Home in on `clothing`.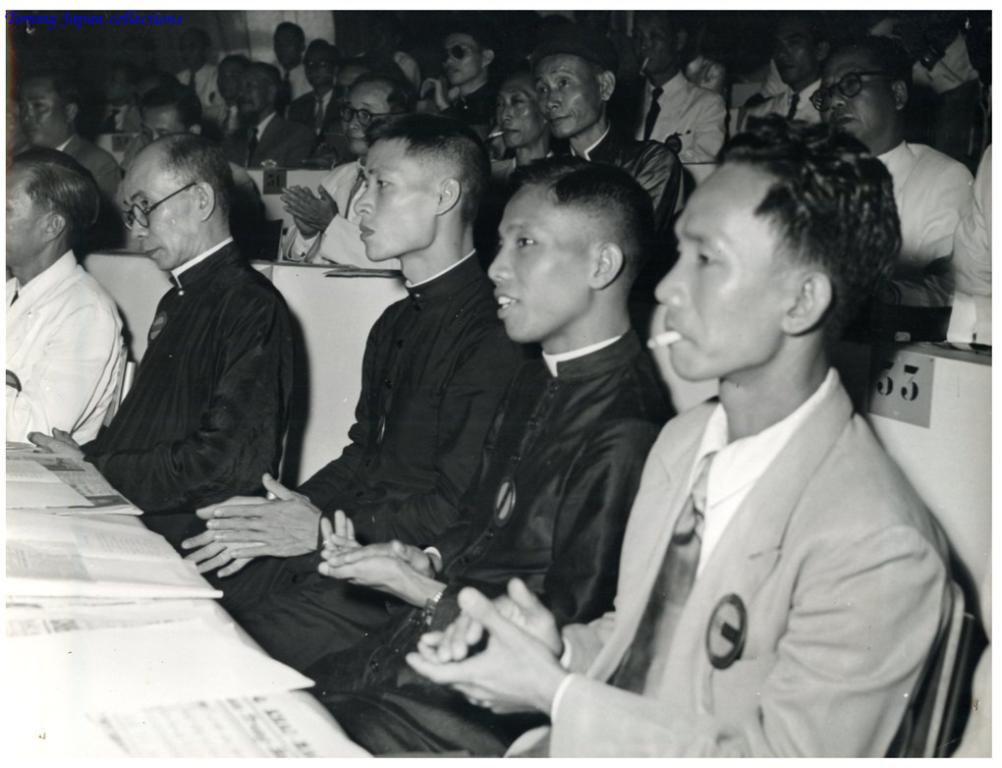
Homed in at 267/52/321/103.
